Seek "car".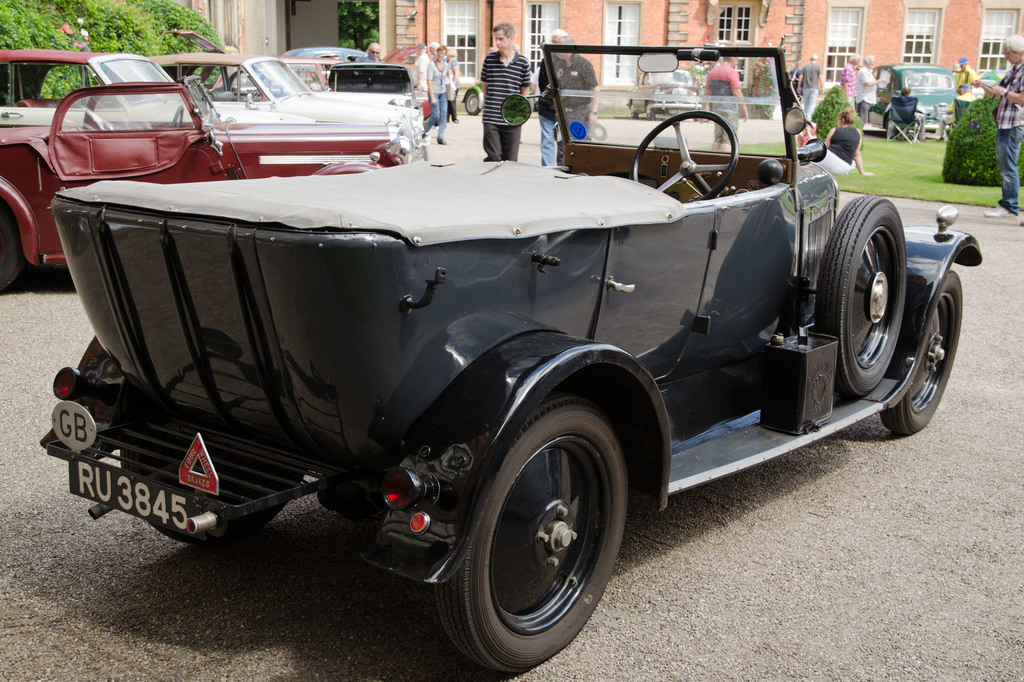
Rect(31, 68, 951, 654).
